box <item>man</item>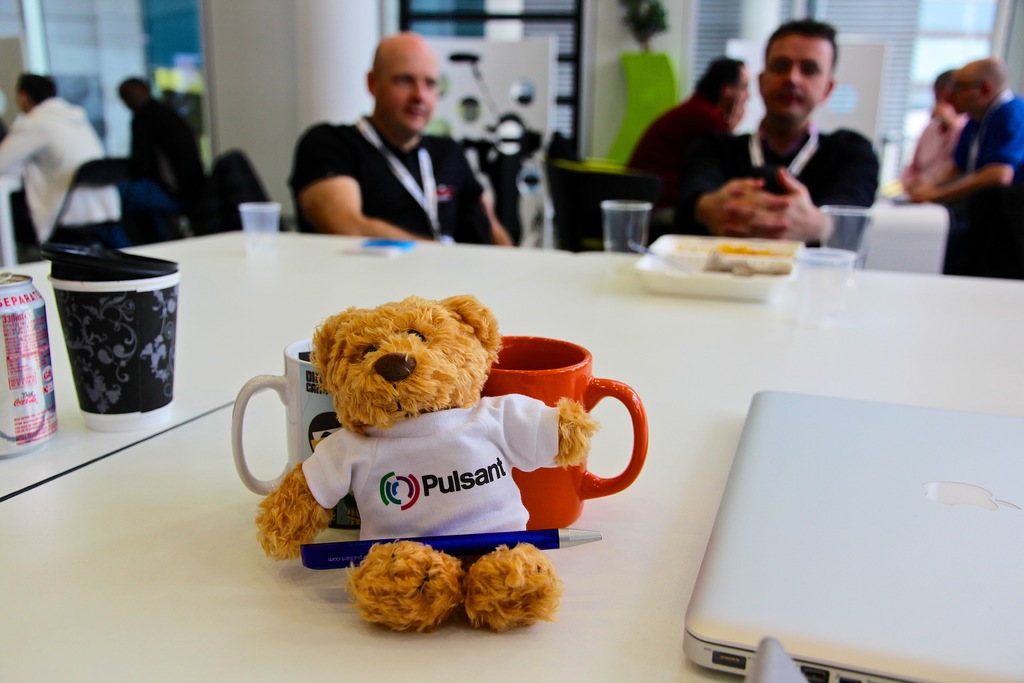
[left=284, top=32, right=516, bottom=253]
